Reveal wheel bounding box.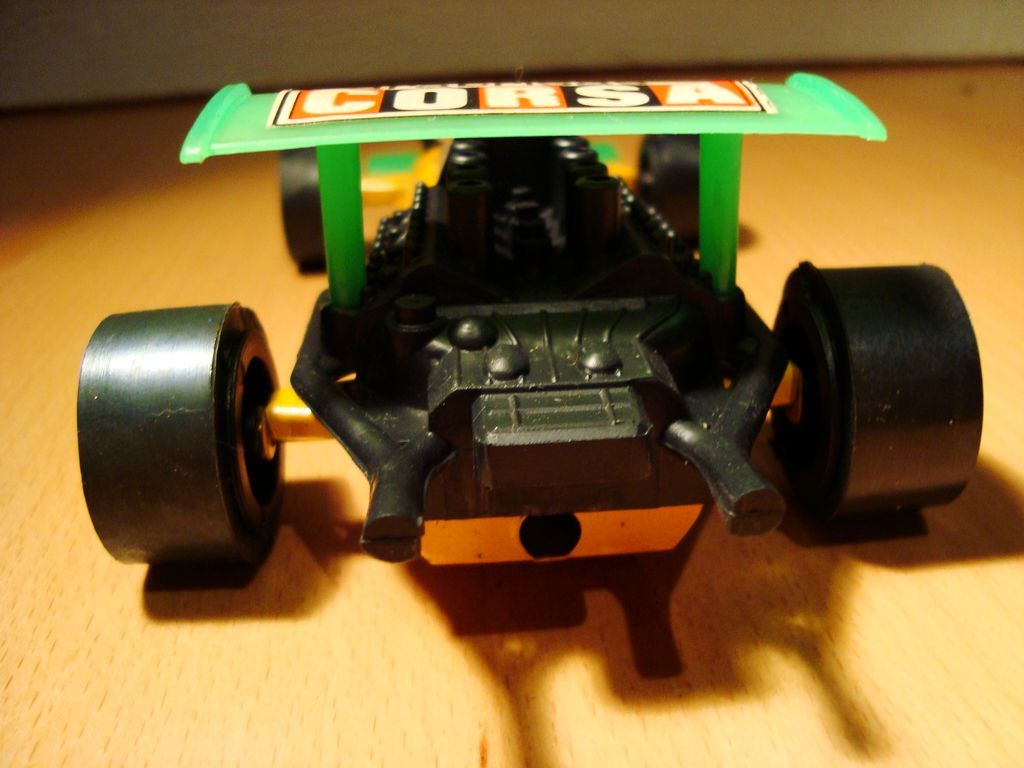
Revealed: (left=280, top=149, right=316, bottom=274).
